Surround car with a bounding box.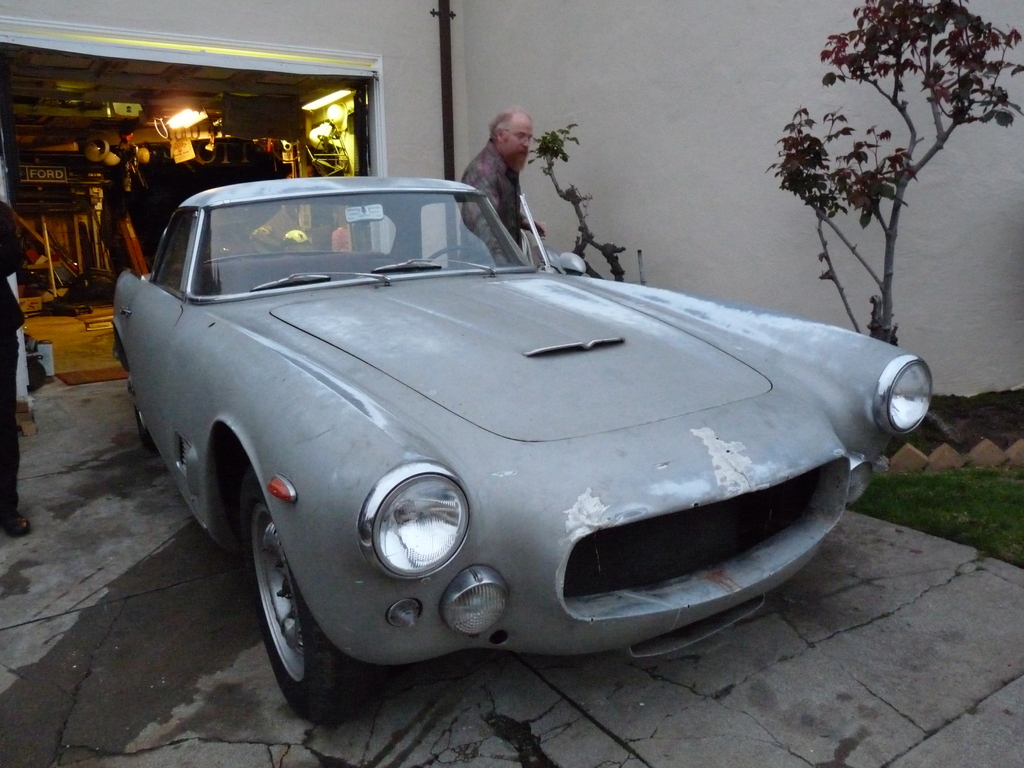
detection(113, 162, 922, 685).
